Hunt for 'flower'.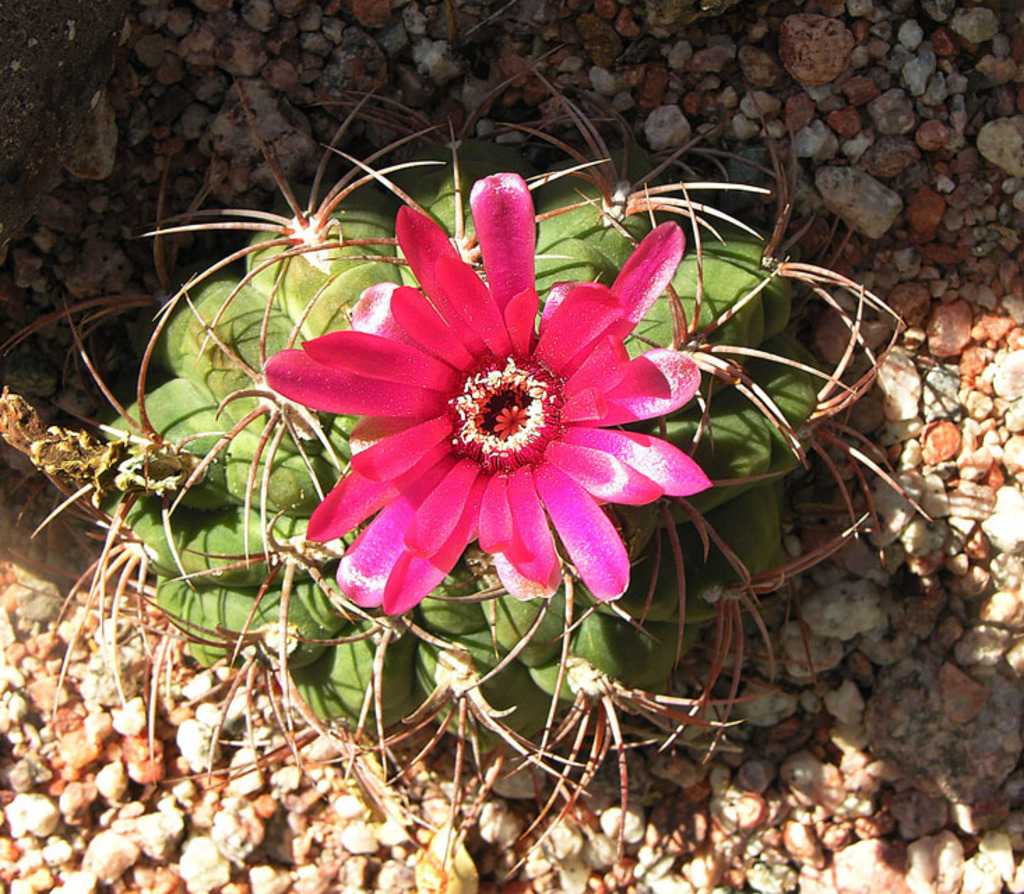
Hunted down at <bbox>258, 198, 711, 610</bbox>.
